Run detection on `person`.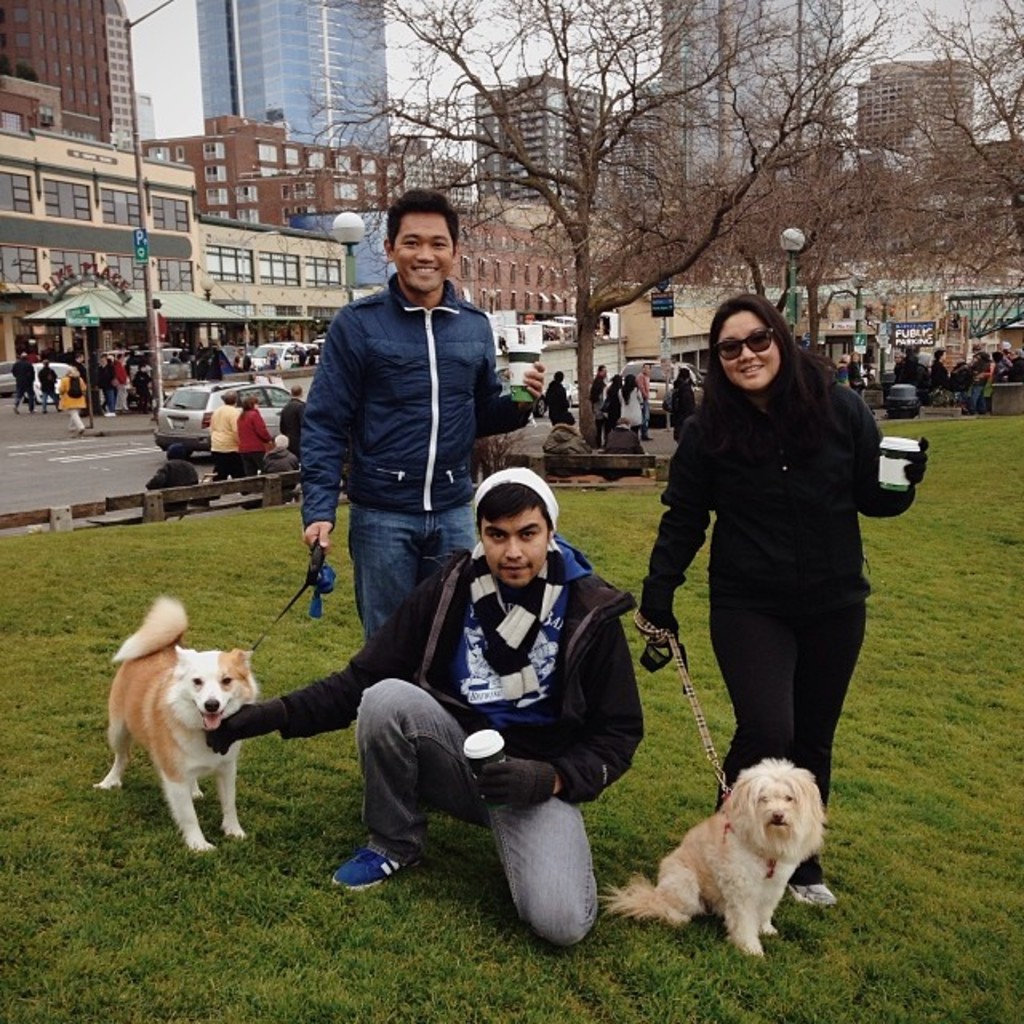
Result: pyautogui.locateOnScreen(587, 354, 610, 418).
